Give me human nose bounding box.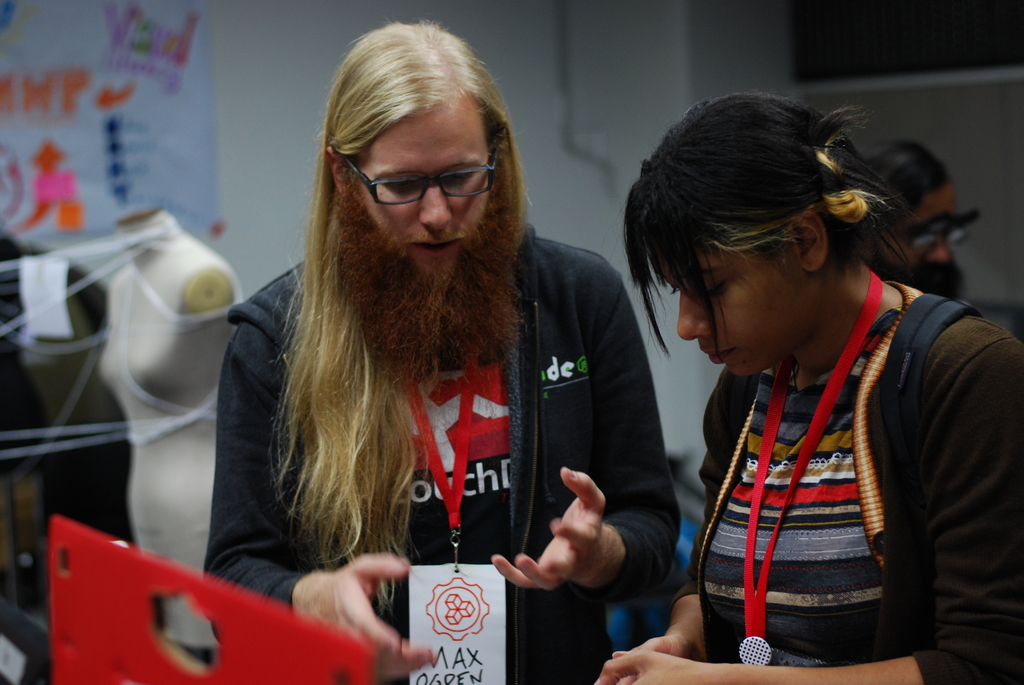
x1=922, y1=228, x2=958, y2=271.
